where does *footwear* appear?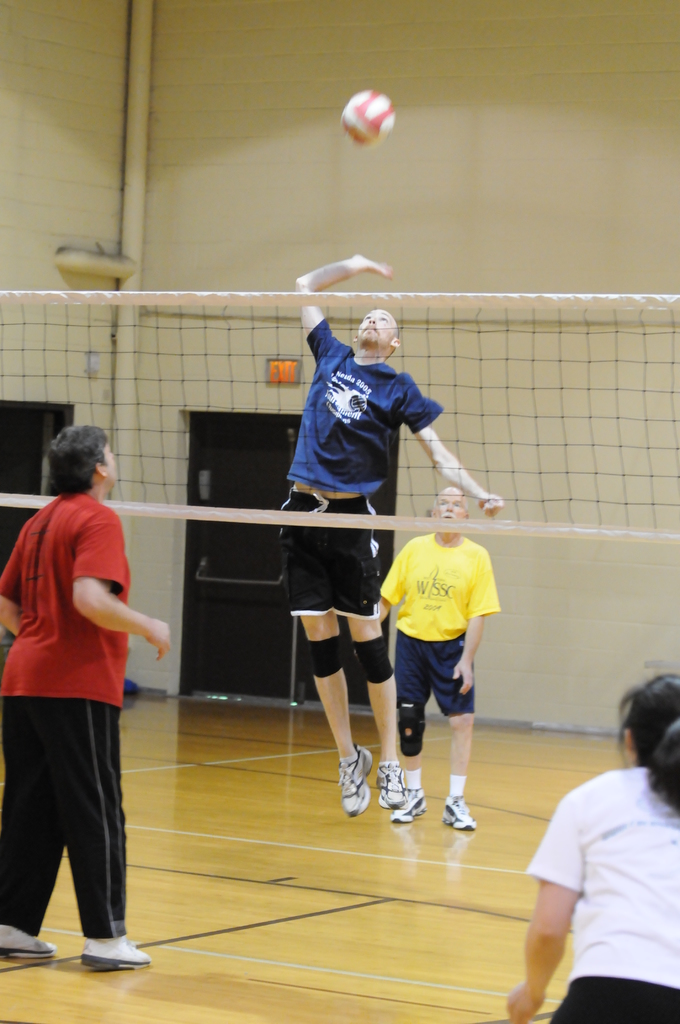
Appears at bbox=(60, 929, 139, 984).
